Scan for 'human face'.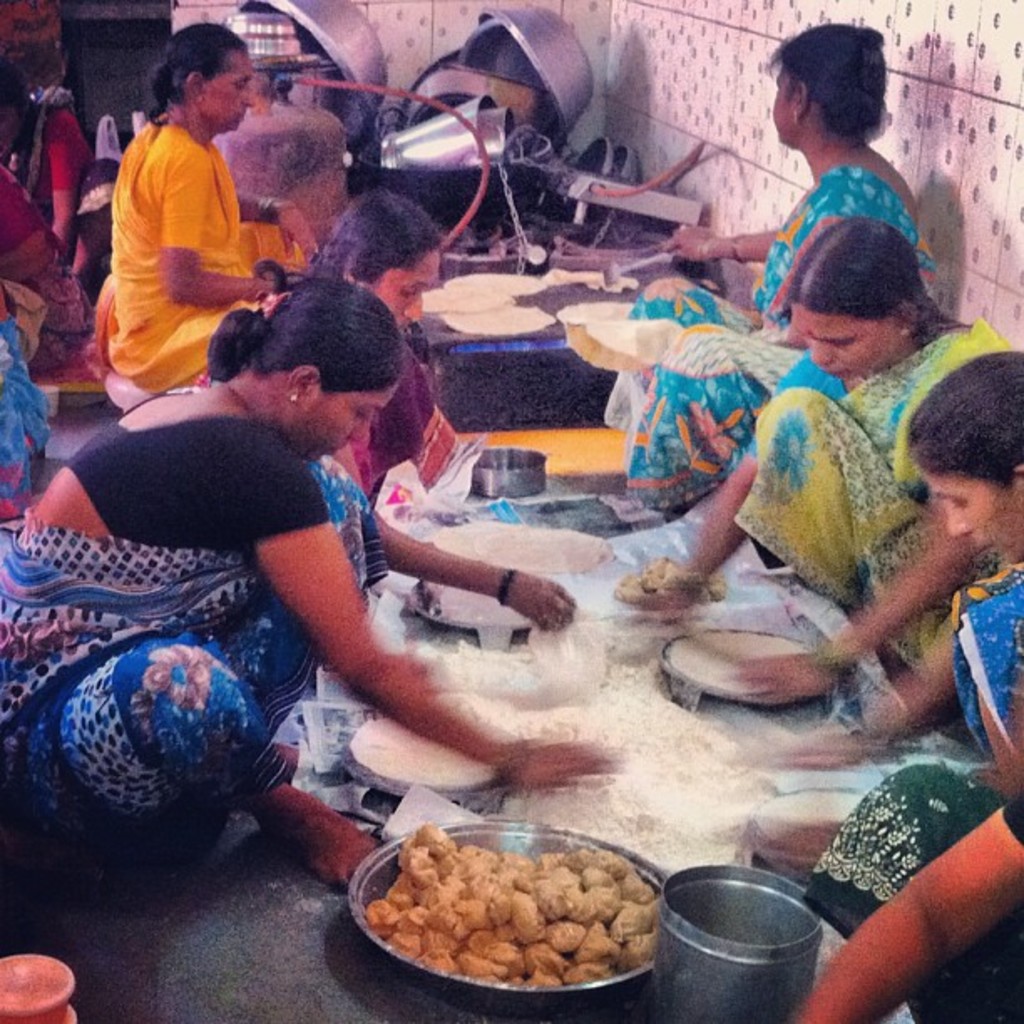
Scan result: l=790, t=300, r=897, b=385.
